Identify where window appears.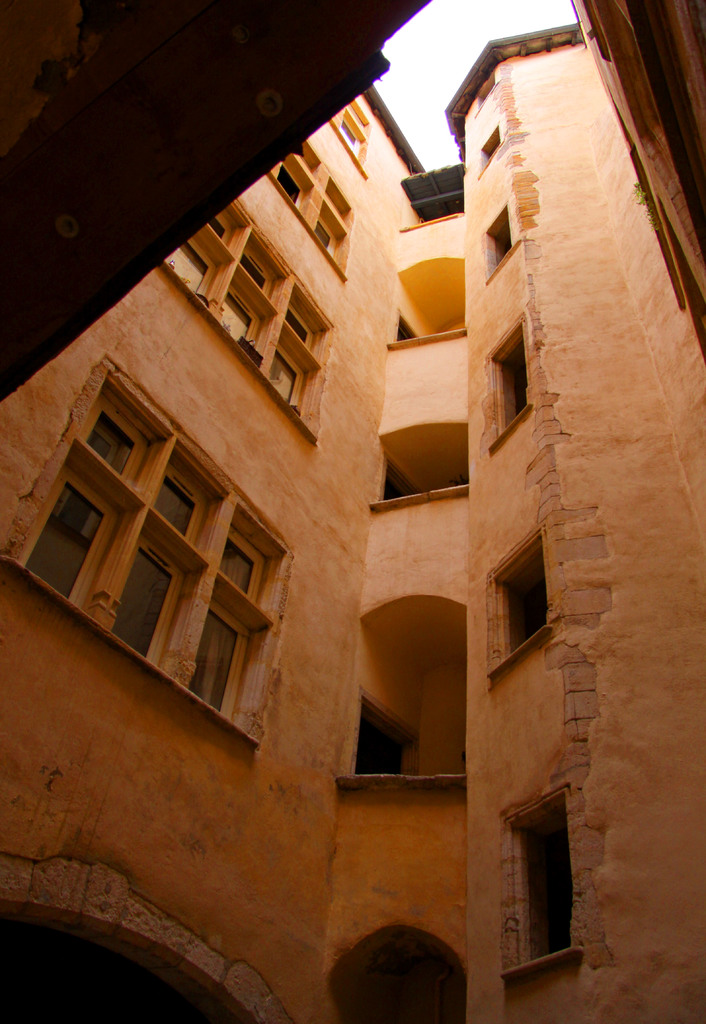
Appears at (476,70,492,115).
